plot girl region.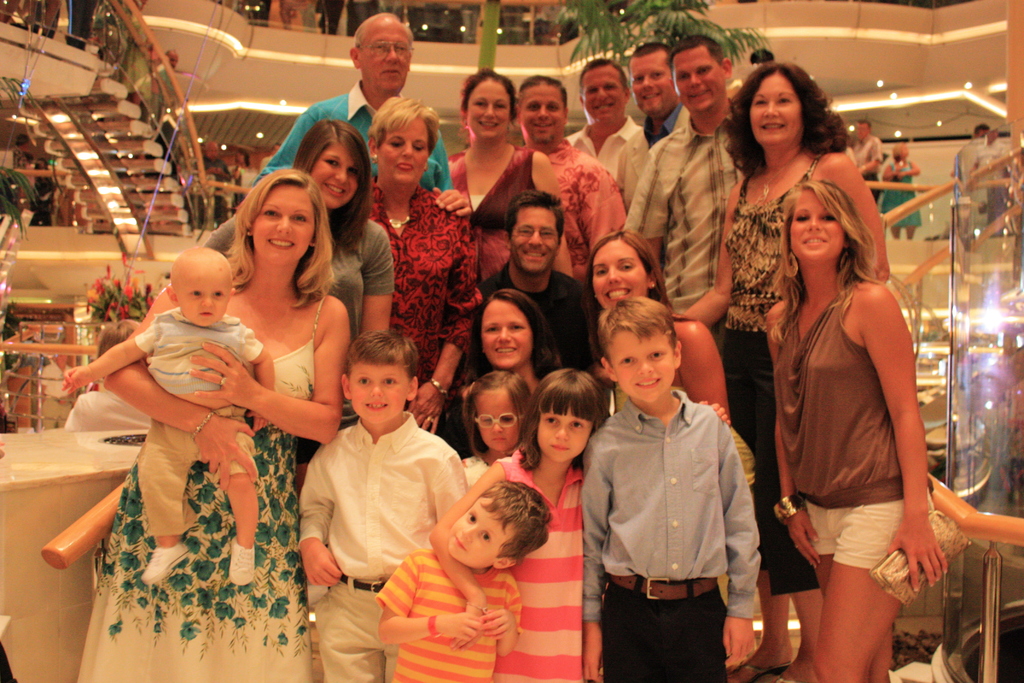
Plotted at (426, 368, 611, 680).
